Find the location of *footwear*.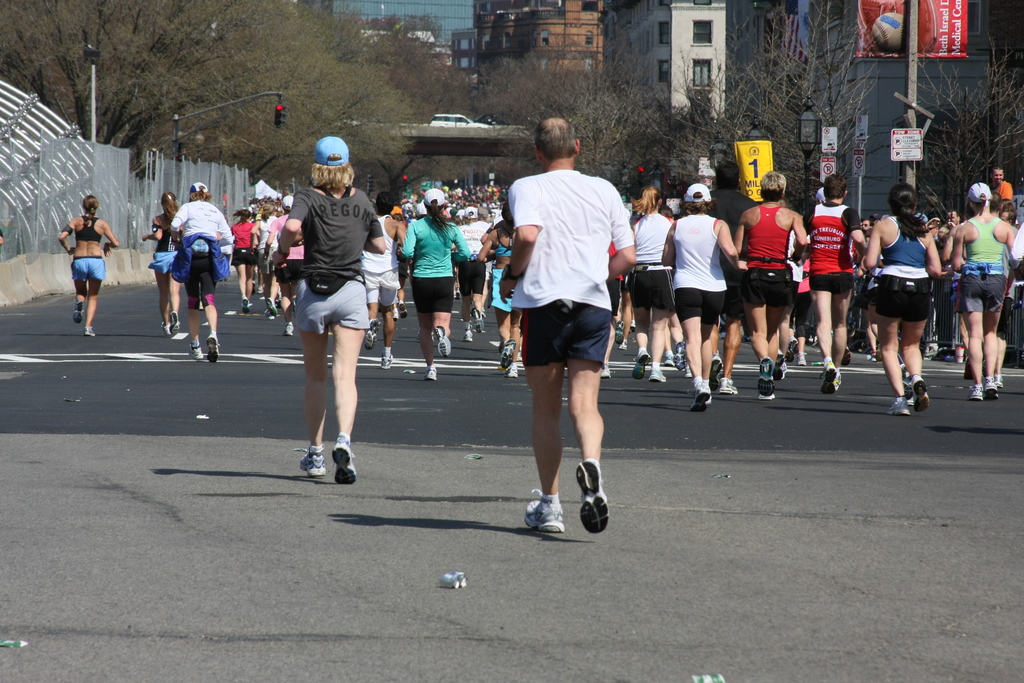
Location: 207/331/218/362.
